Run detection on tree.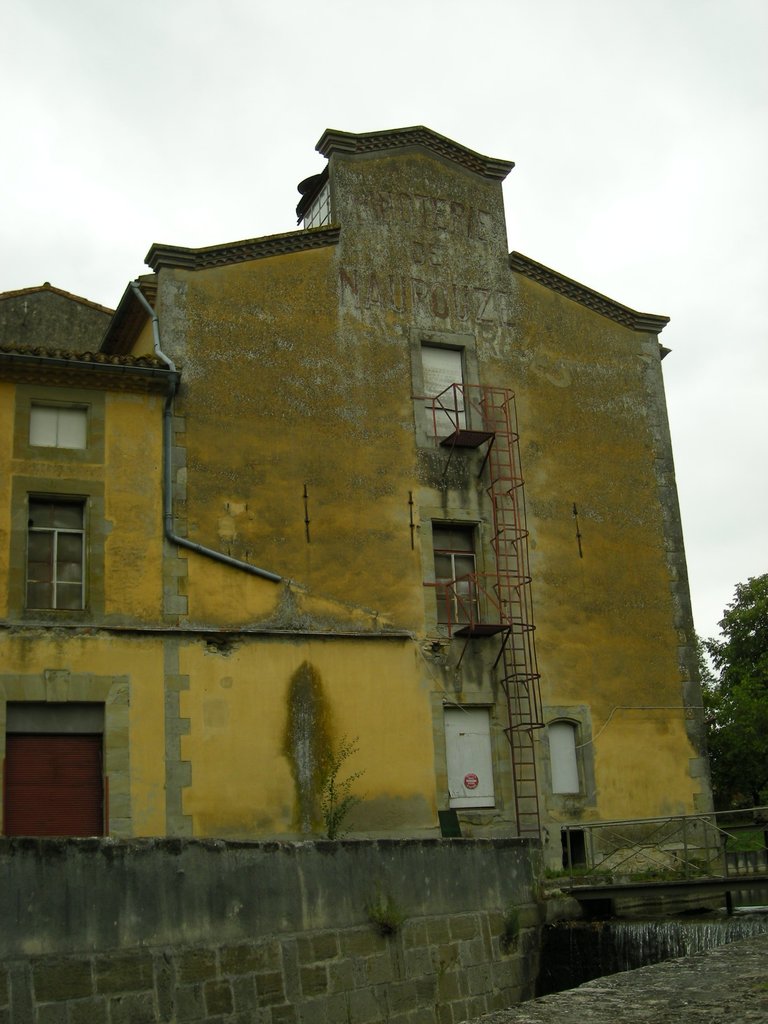
Result: box(701, 568, 767, 804).
